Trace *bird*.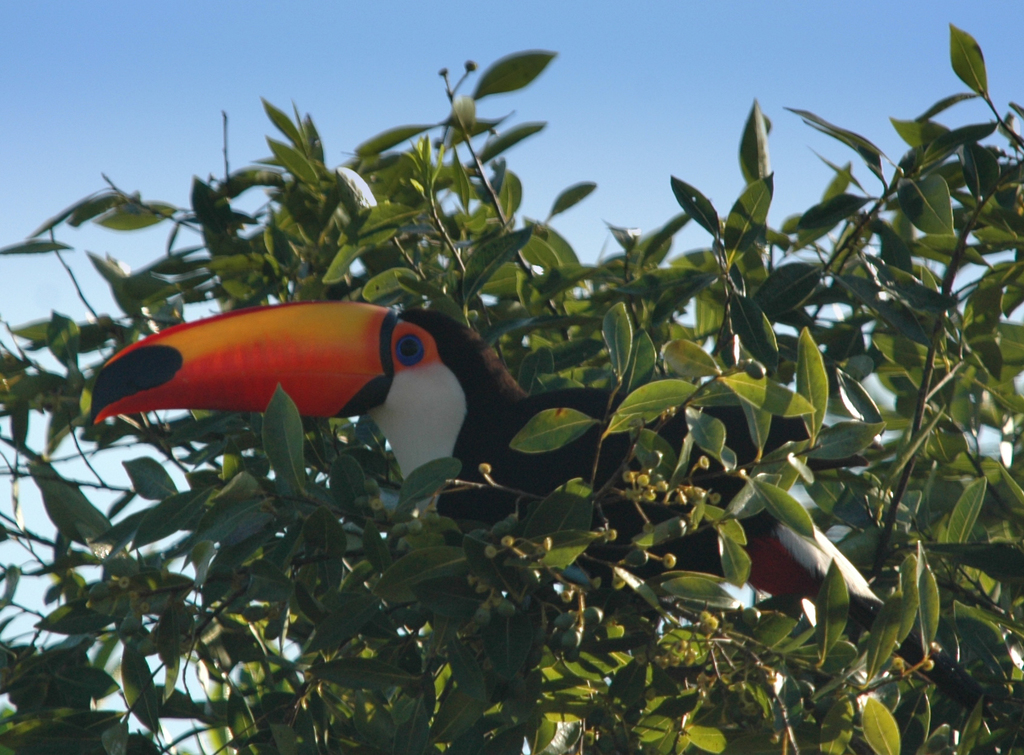
Traced to select_region(86, 296, 995, 718).
